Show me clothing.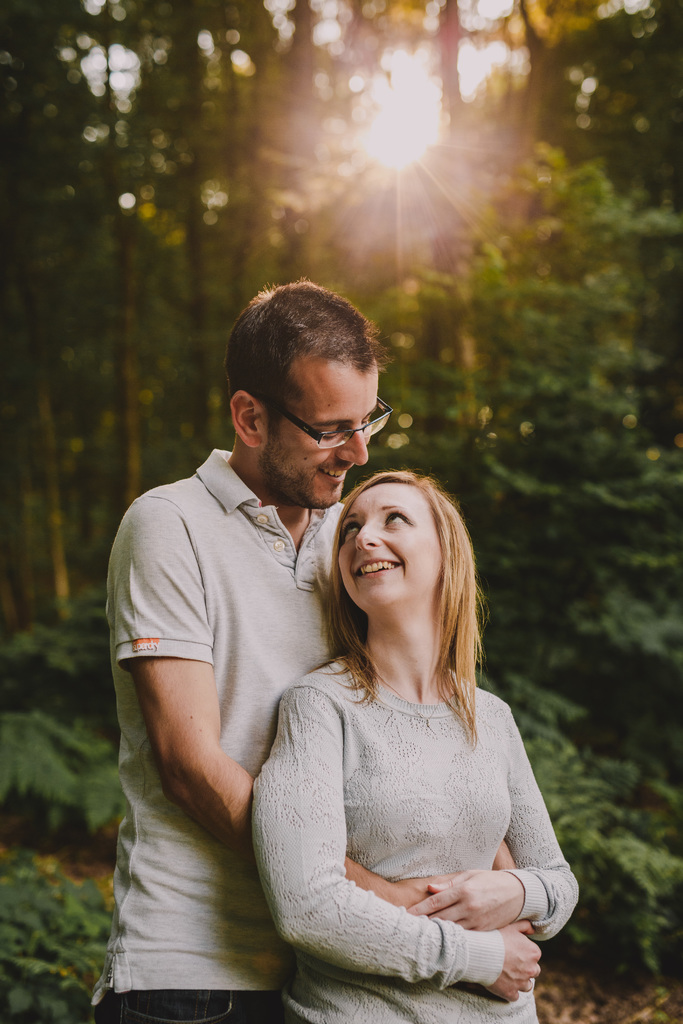
clothing is here: bbox(229, 554, 548, 983).
